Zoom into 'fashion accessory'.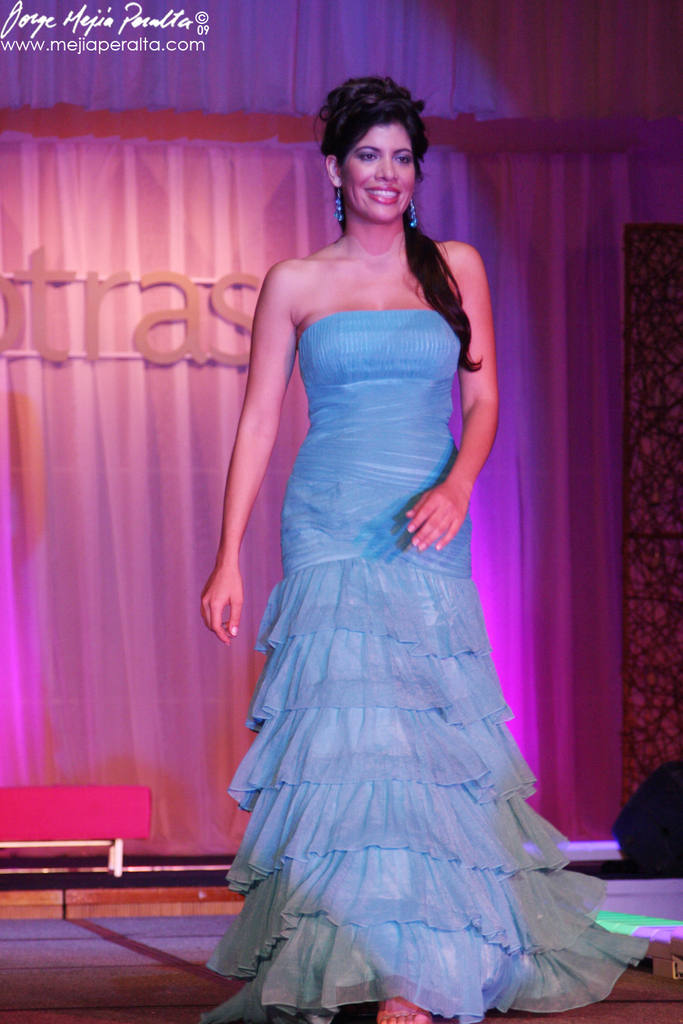
Zoom target: 410:199:418:230.
